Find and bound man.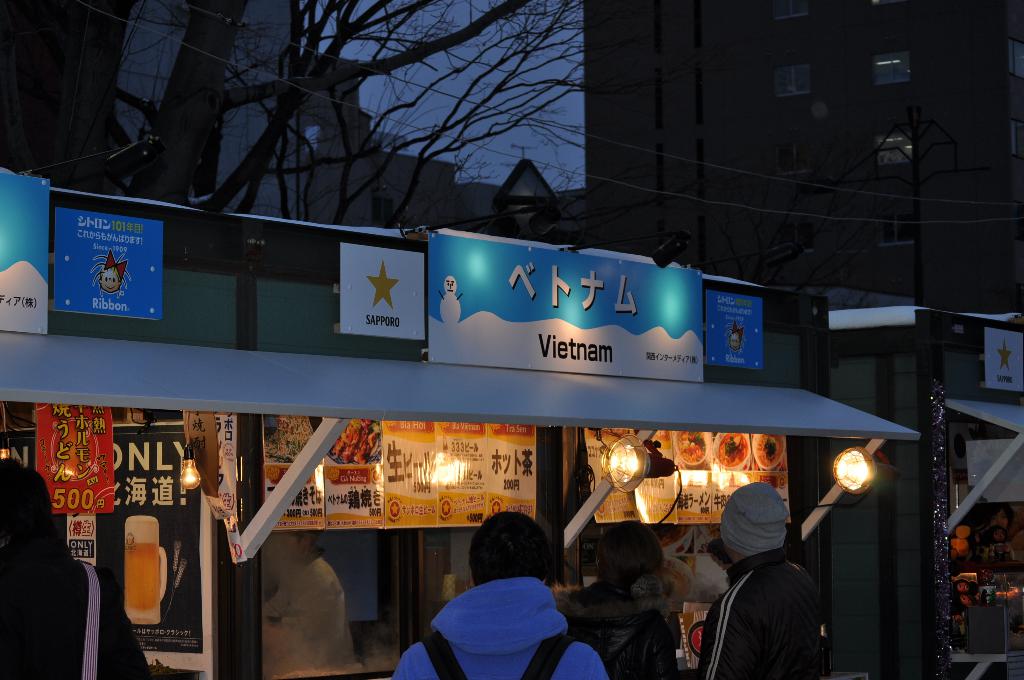
Bound: bbox(714, 485, 843, 679).
